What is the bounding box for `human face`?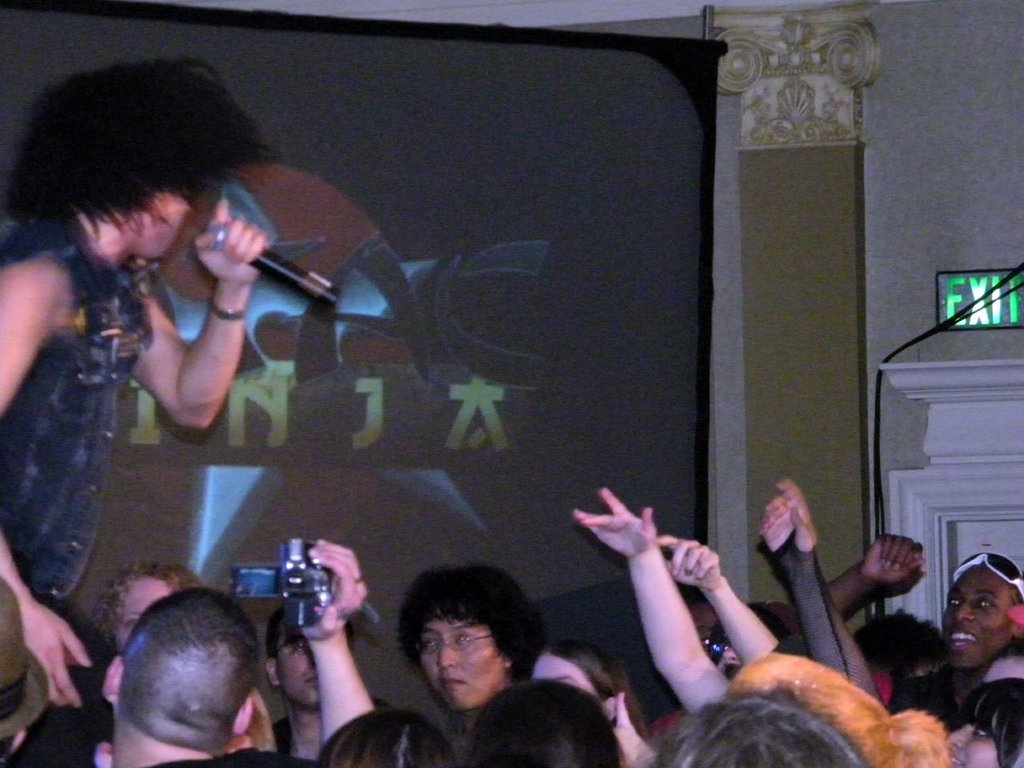
x1=115 y1=574 x2=173 y2=654.
